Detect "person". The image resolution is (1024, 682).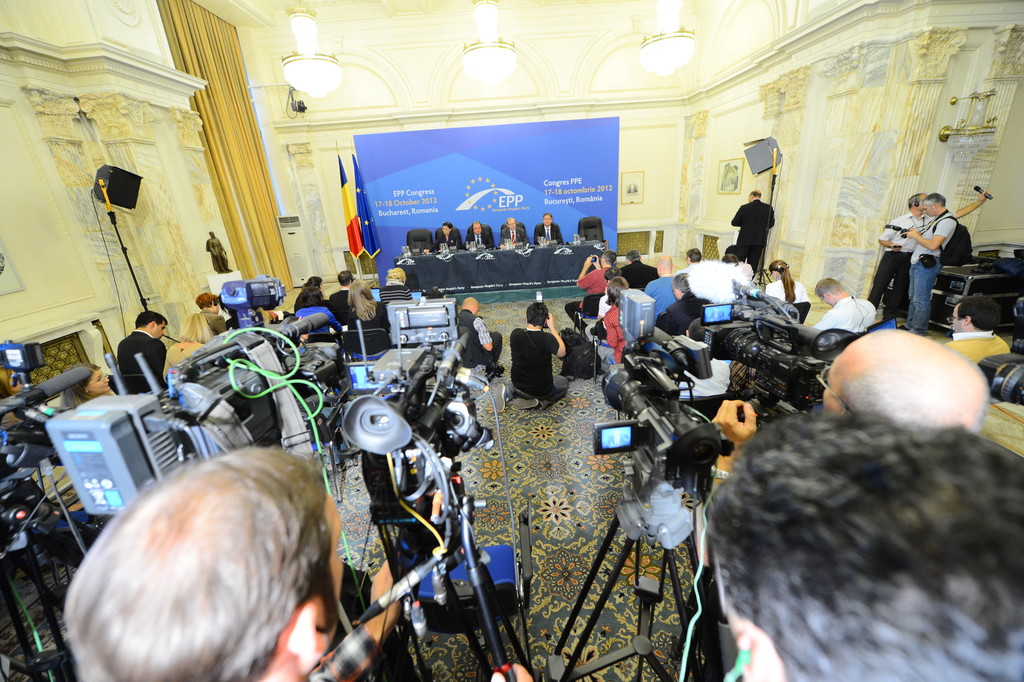
rect(939, 299, 1007, 362).
